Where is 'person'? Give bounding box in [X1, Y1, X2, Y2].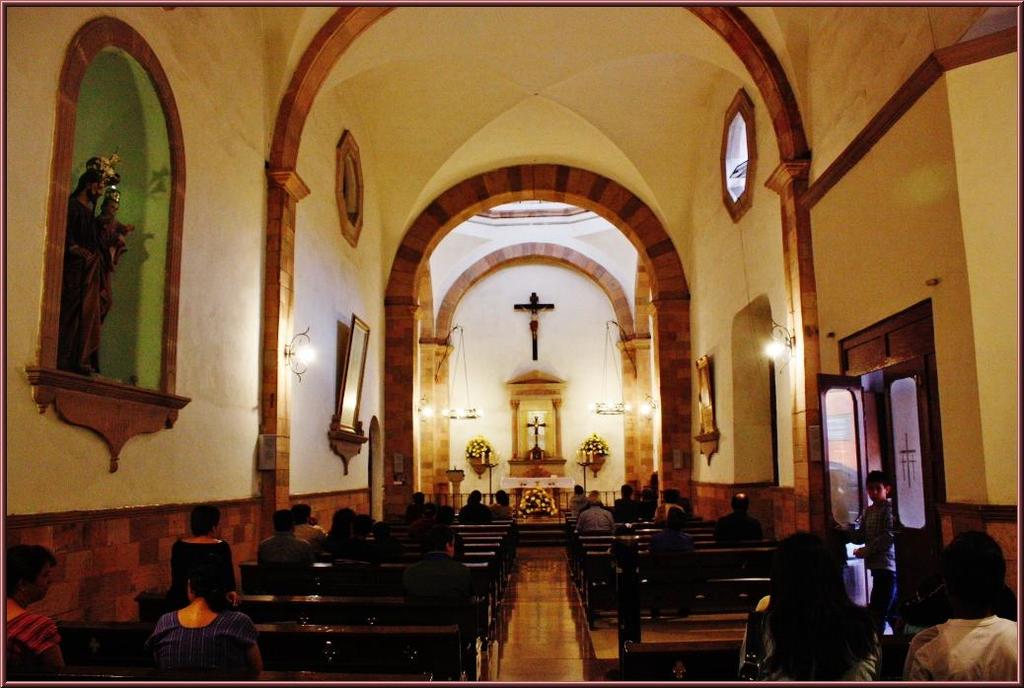
[653, 487, 684, 523].
